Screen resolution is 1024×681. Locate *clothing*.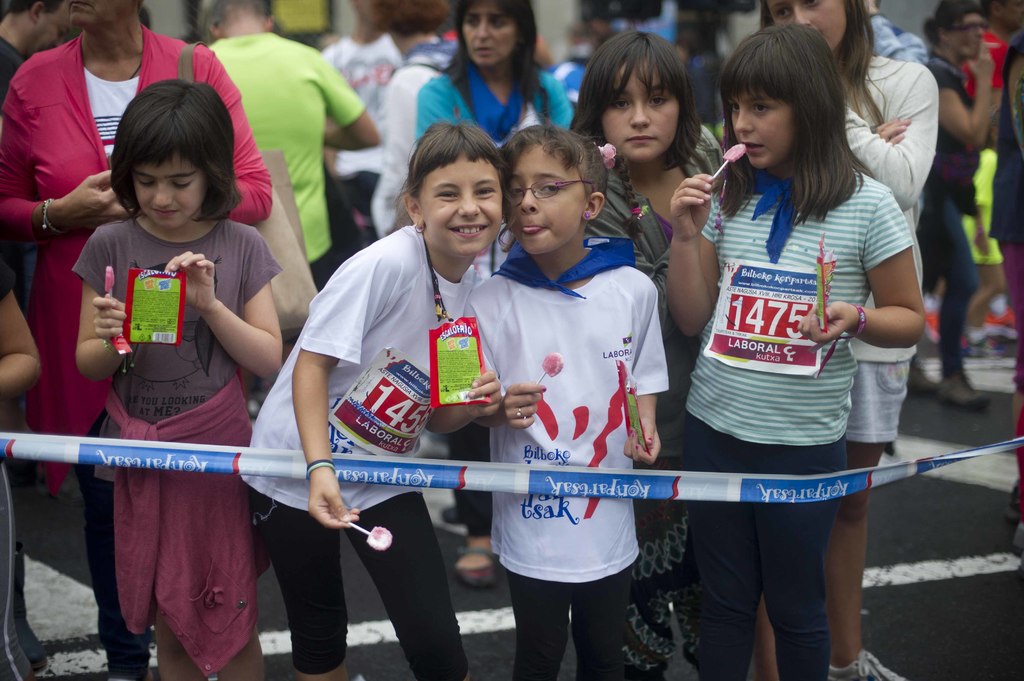
detection(586, 174, 663, 276).
